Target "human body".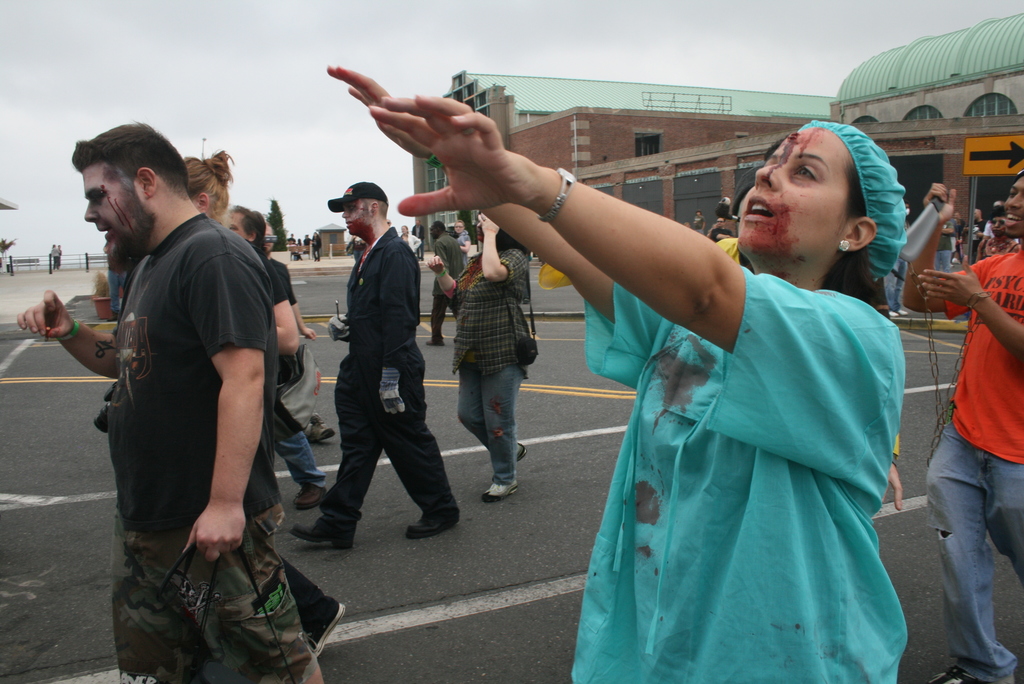
Target region: 881,195,912,322.
